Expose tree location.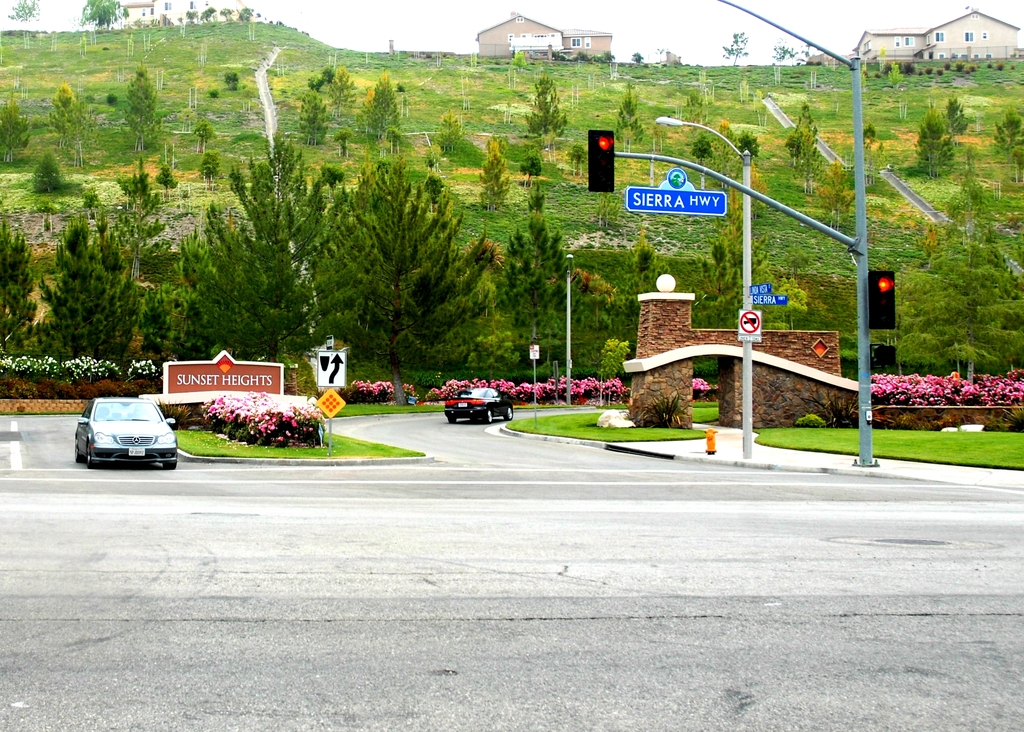
Exposed at 199,3,219,24.
